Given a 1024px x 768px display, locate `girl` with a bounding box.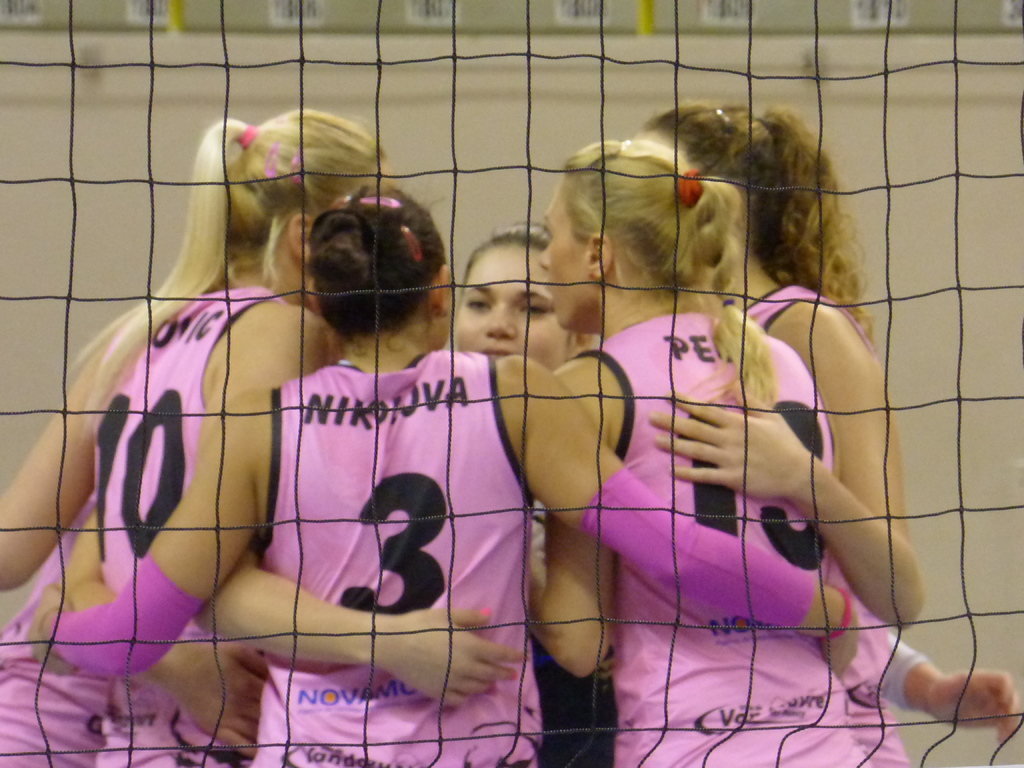
Located: pyautogui.locateOnScreen(20, 182, 861, 767).
